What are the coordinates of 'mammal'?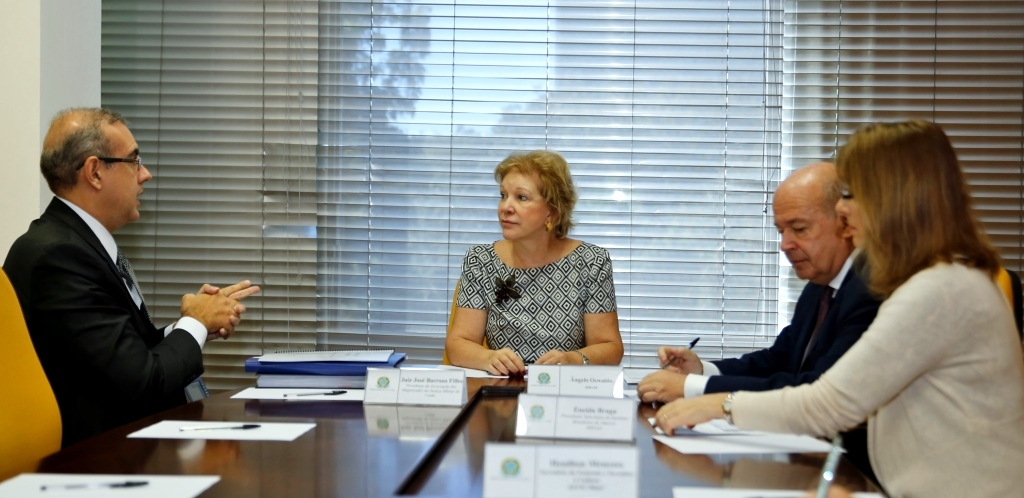
bbox(655, 120, 1023, 497).
